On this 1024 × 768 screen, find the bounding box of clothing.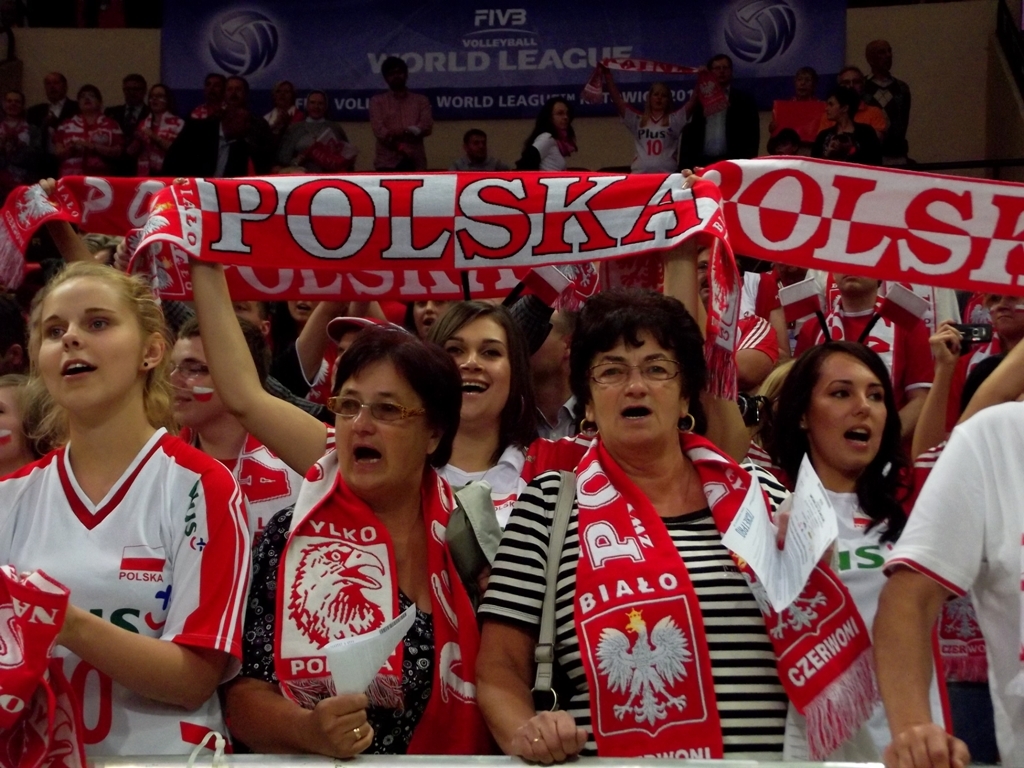
Bounding box: bbox(682, 83, 765, 168).
